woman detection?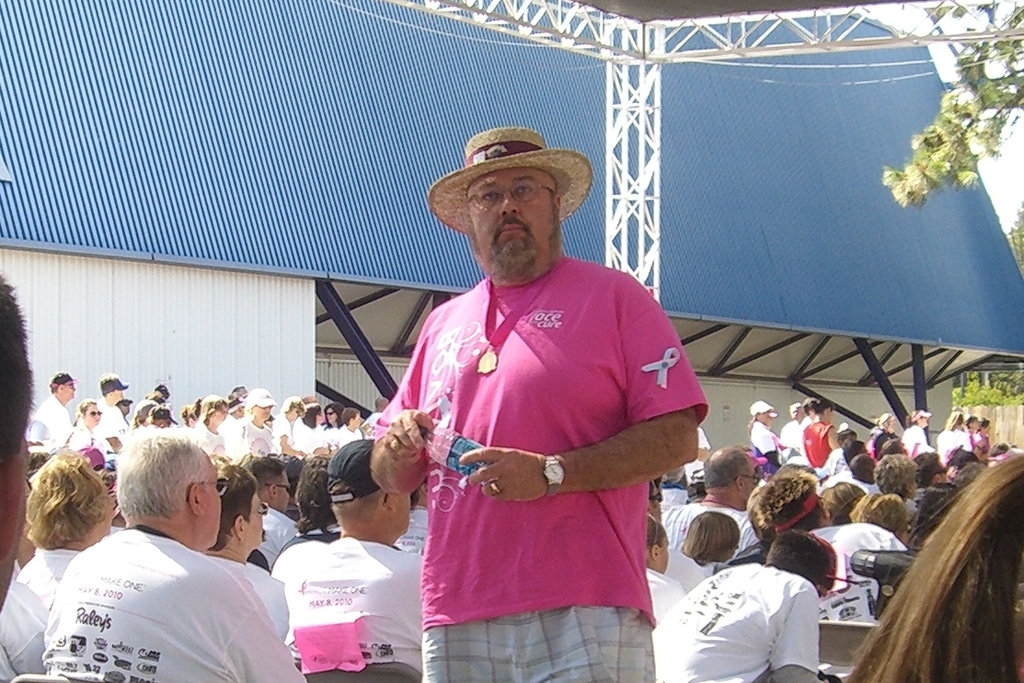
<region>863, 411, 900, 457</region>
